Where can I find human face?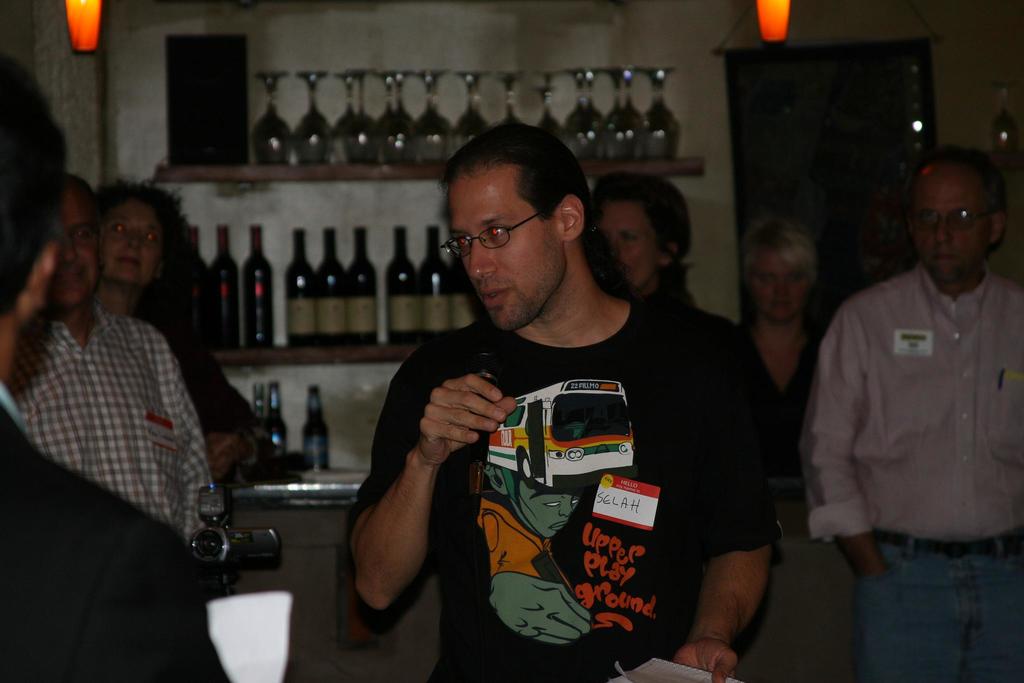
You can find it at 598, 202, 655, 283.
